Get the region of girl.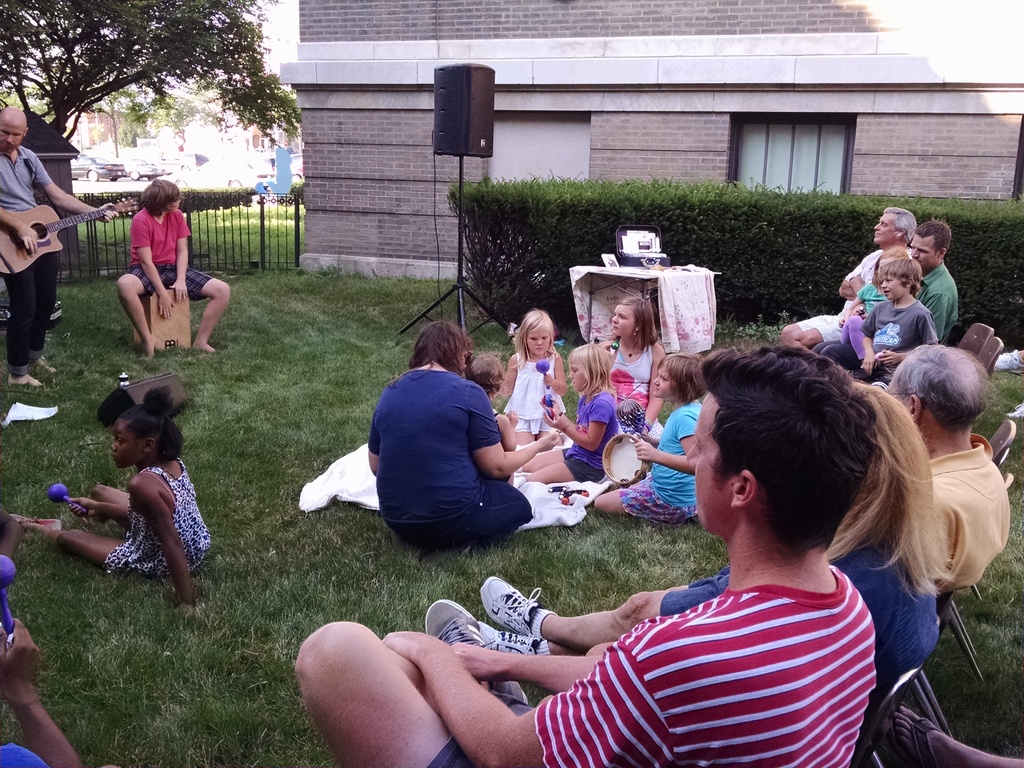
490,314,572,440.
